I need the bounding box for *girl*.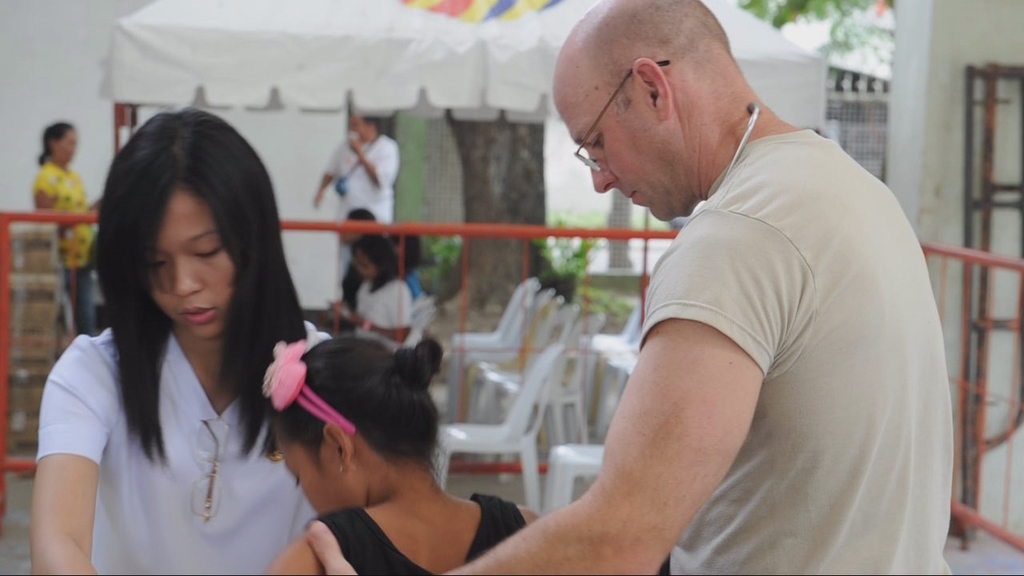
Here it is: bbox=[259, 335, 537, 575].
